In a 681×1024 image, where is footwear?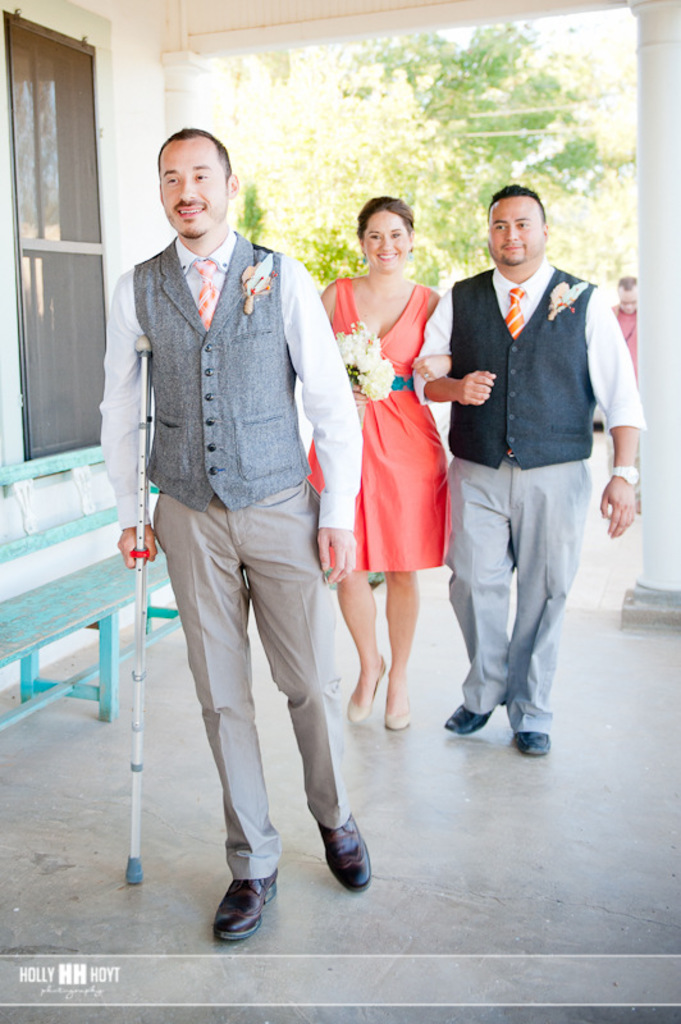
443 695 497 736.
